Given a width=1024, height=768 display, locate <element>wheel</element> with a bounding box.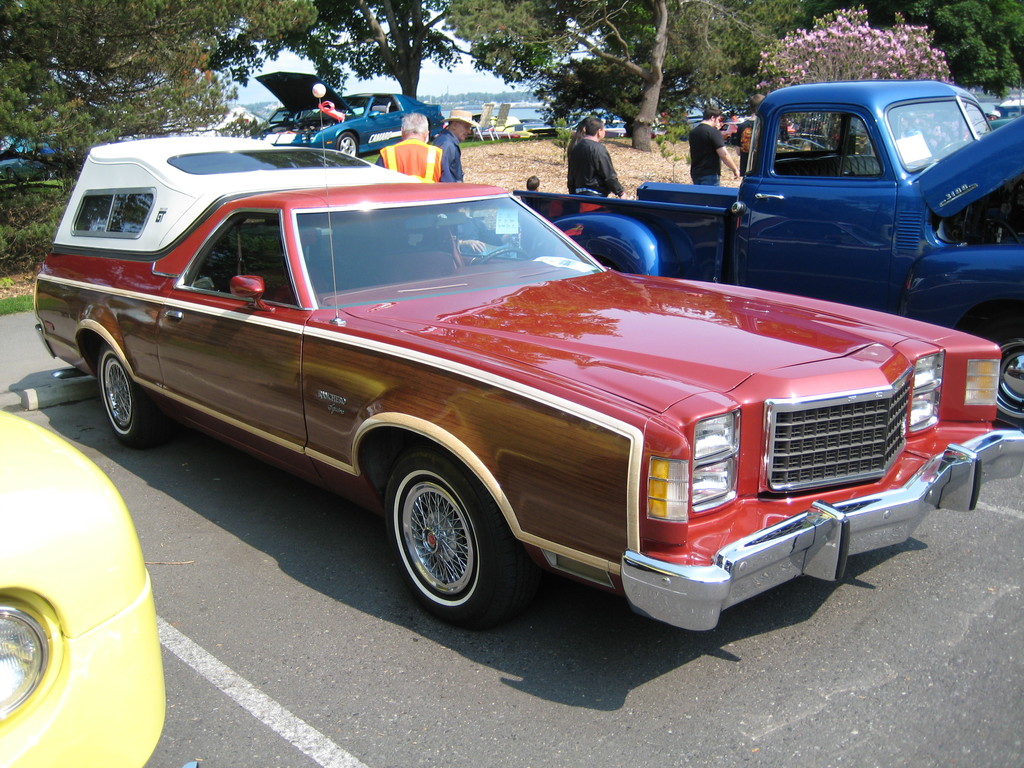
Located: 377, 455, 518, 620.
